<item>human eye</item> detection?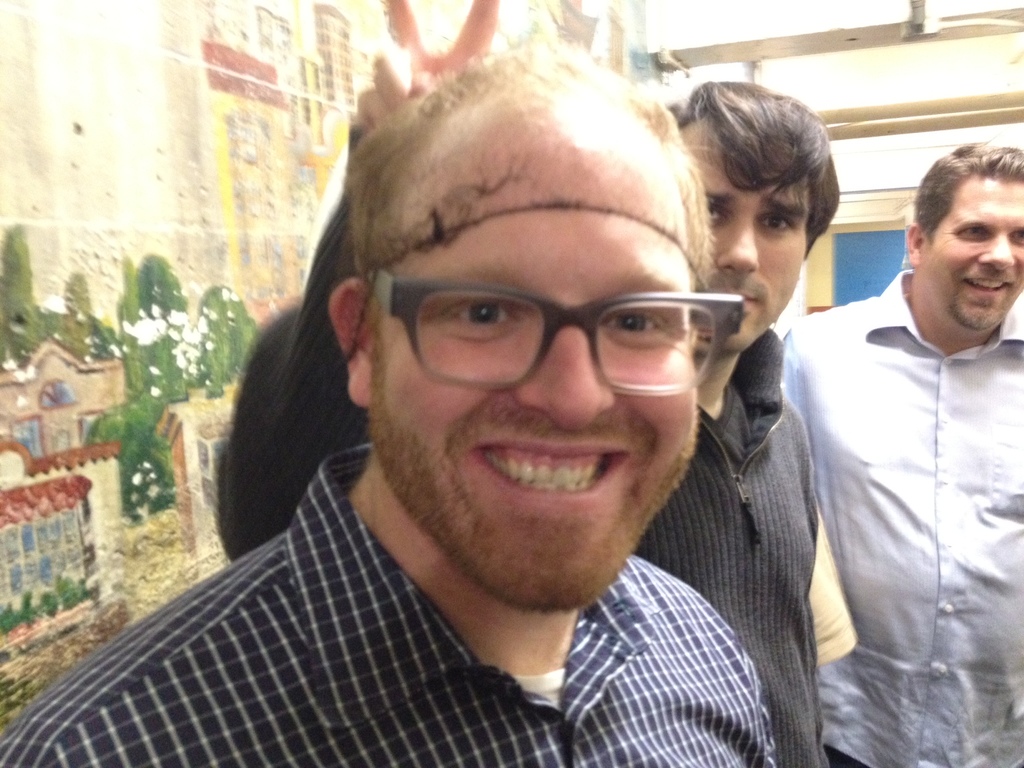
region(759, 212, 794, 236)
